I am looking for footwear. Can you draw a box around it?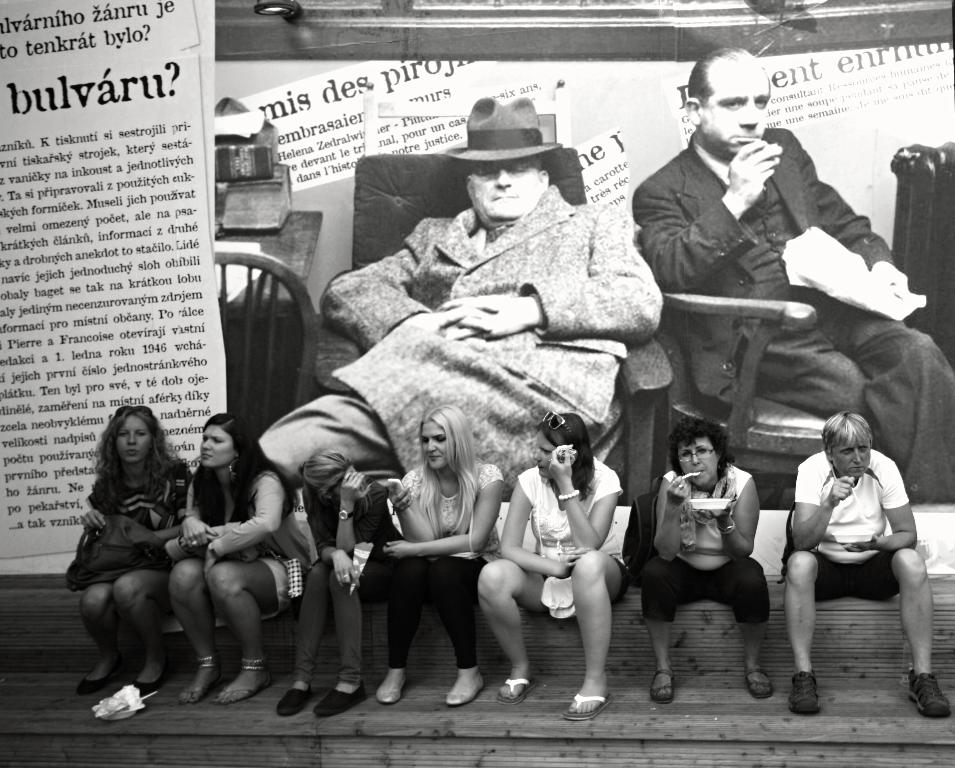
Sure, the bounding box is select_region(560, 694, 619, 722).
